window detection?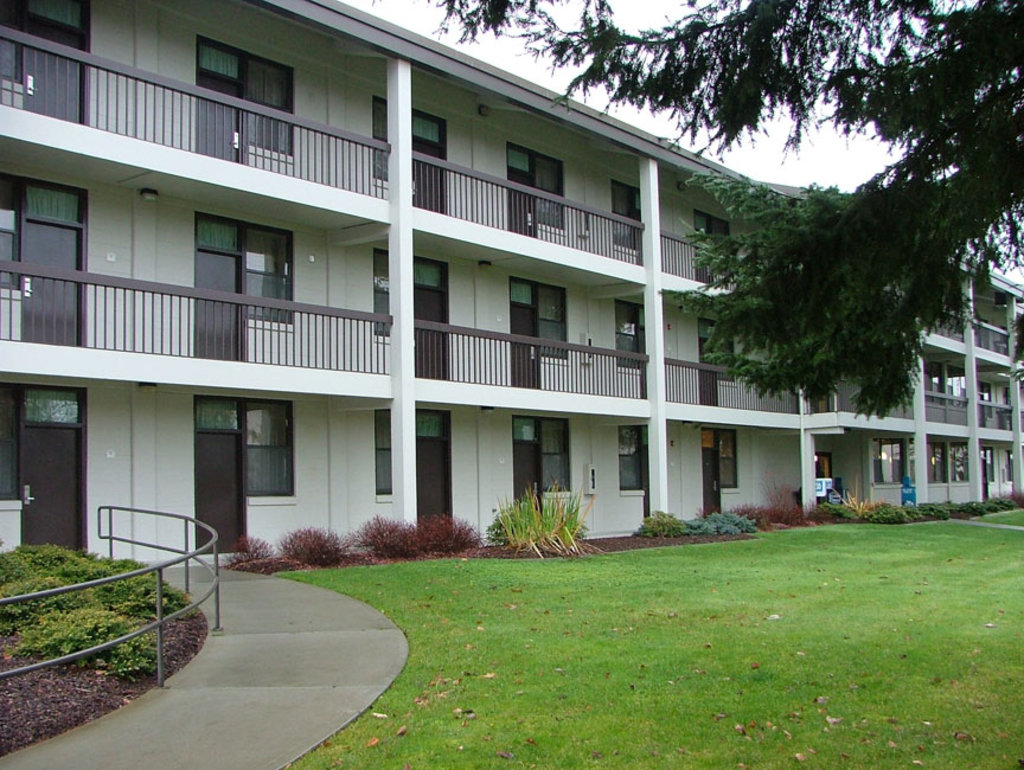
373, 405, 391, 496
